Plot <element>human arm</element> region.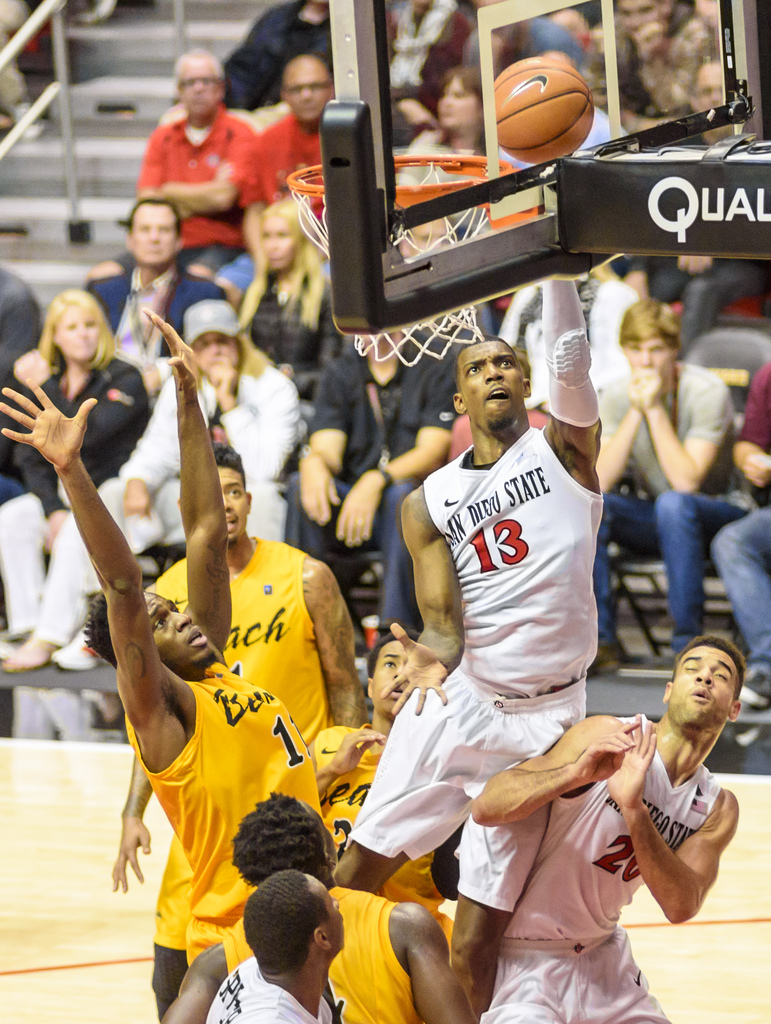
Plotted at 328/333/461/543.
